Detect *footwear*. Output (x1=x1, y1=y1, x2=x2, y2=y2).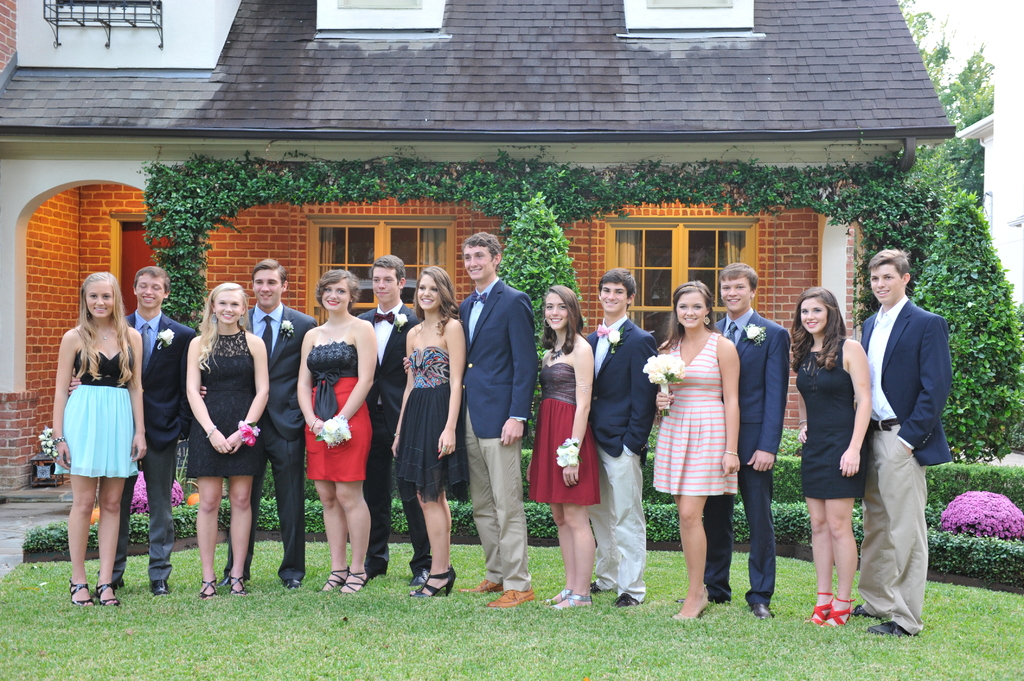
(x1=408, y1=569, x2=429, y2=584).
